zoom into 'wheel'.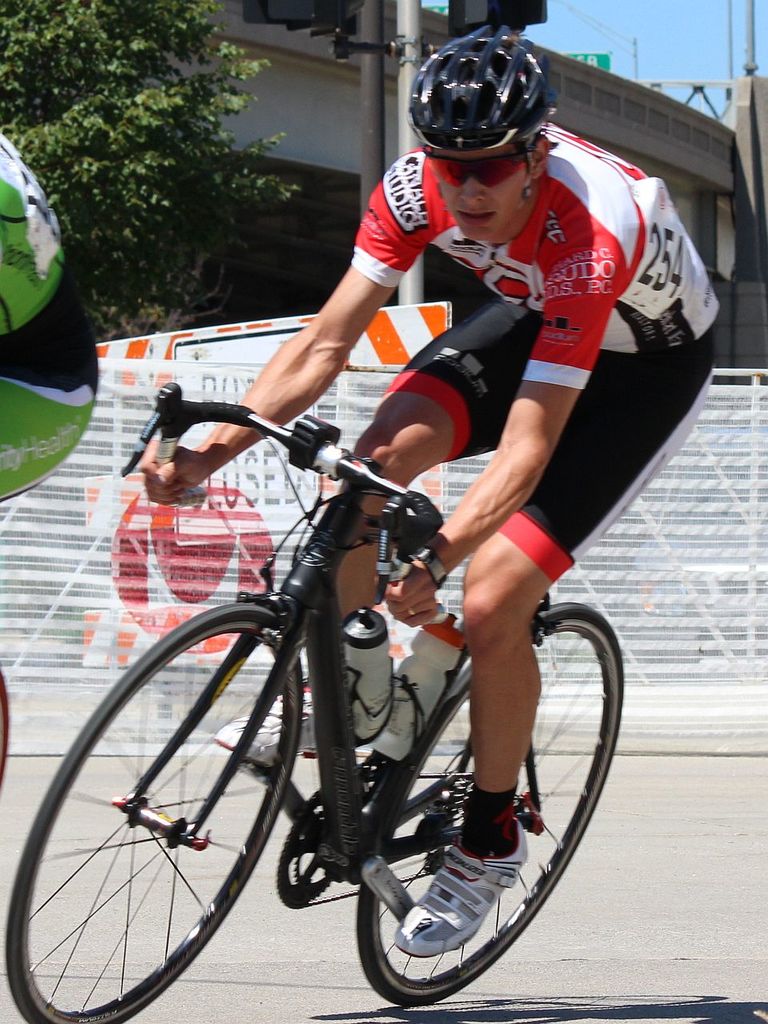
Zoom target: (left=26, top=605, right=330, bottom=1004).
